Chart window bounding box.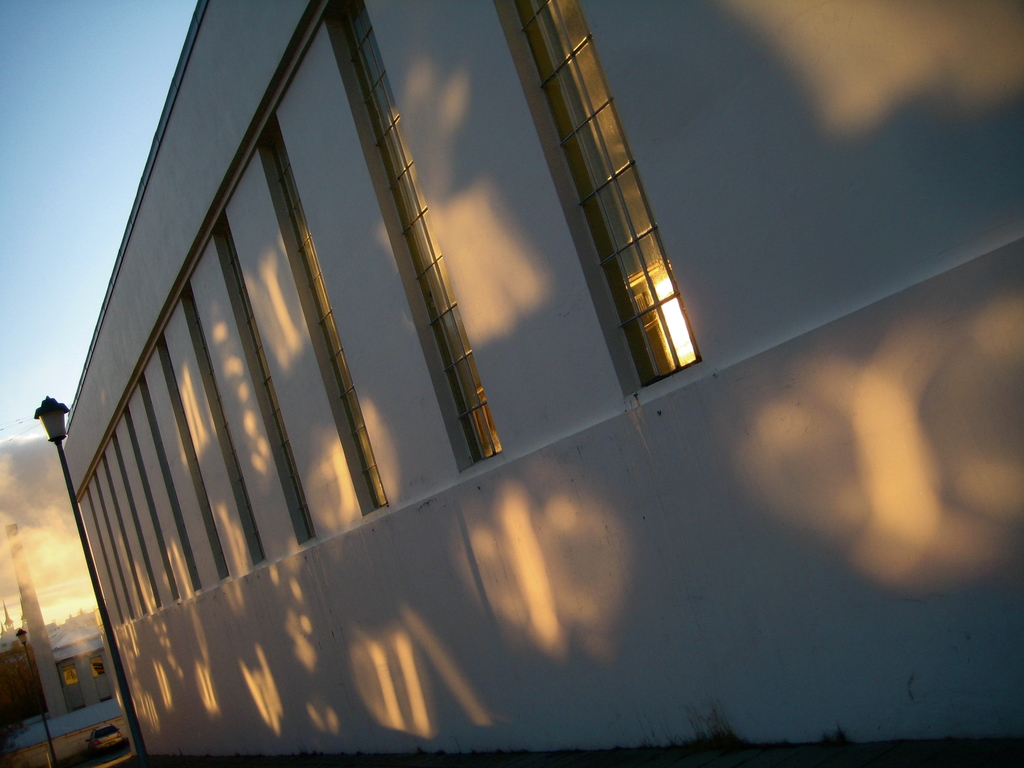
Charted: [102, 455, 169, 623].
